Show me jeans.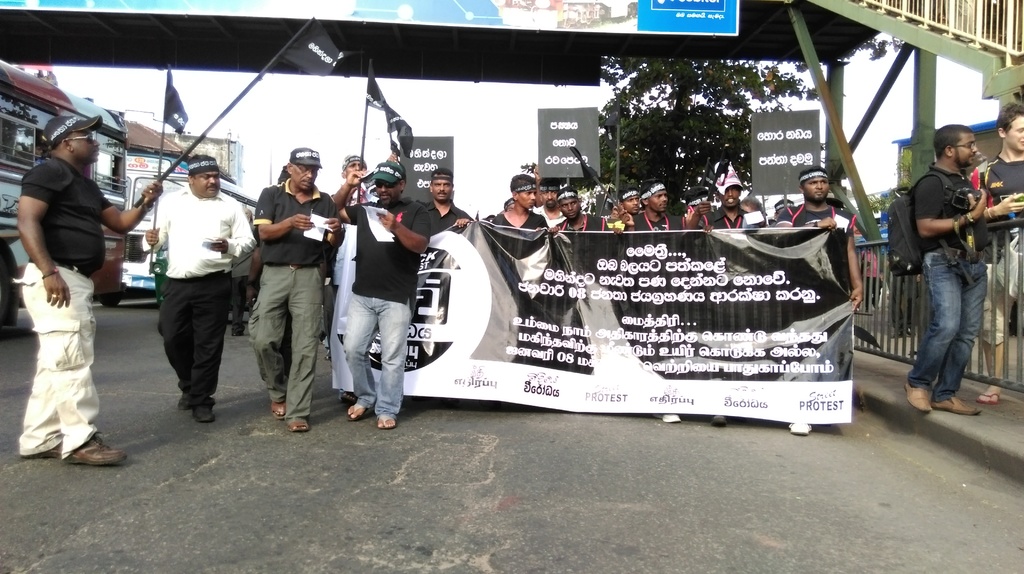
jeans is here: locate(888, 242, 989, 401).
